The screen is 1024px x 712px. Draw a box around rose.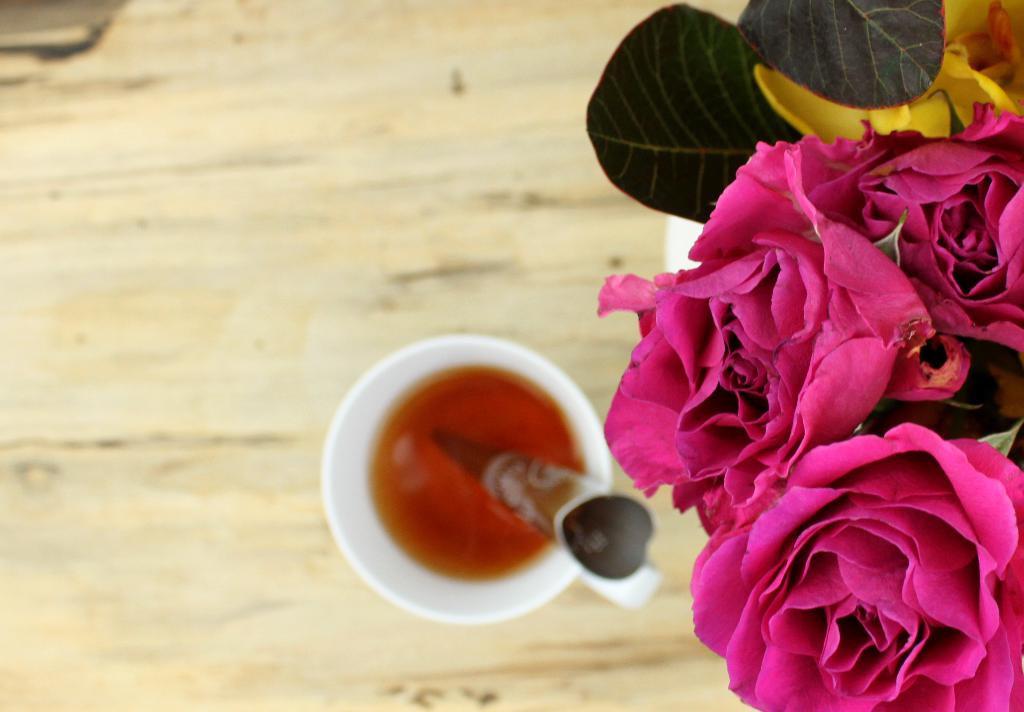
{"x1": 597, "y1": 143, "x2": 936, "y2": 503}.
